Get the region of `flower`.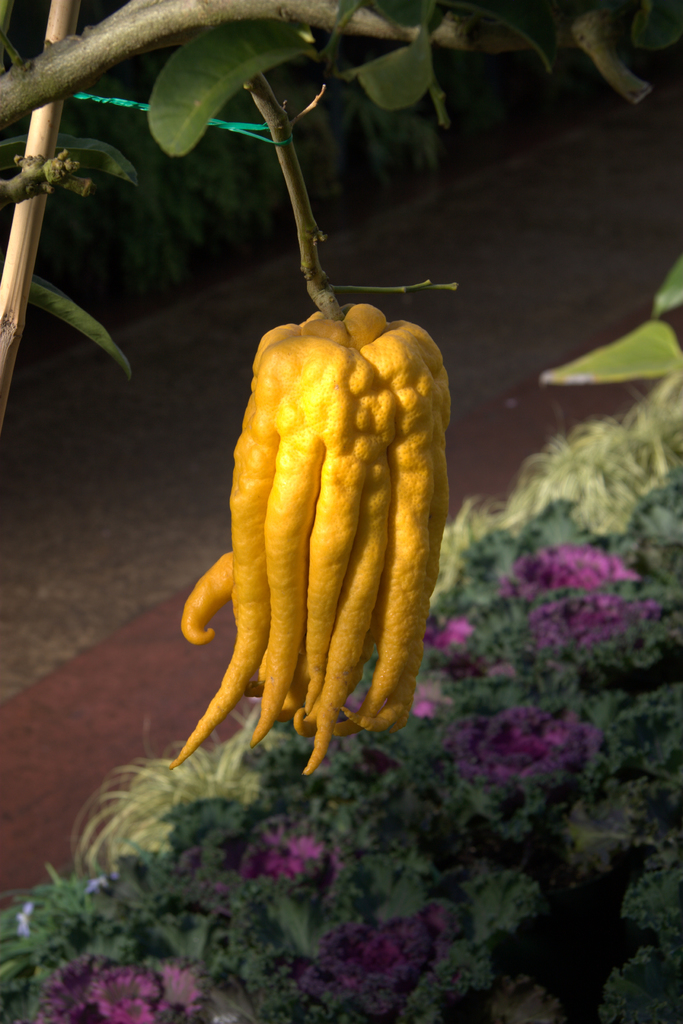
bbox(201, 822, 363, 946).
